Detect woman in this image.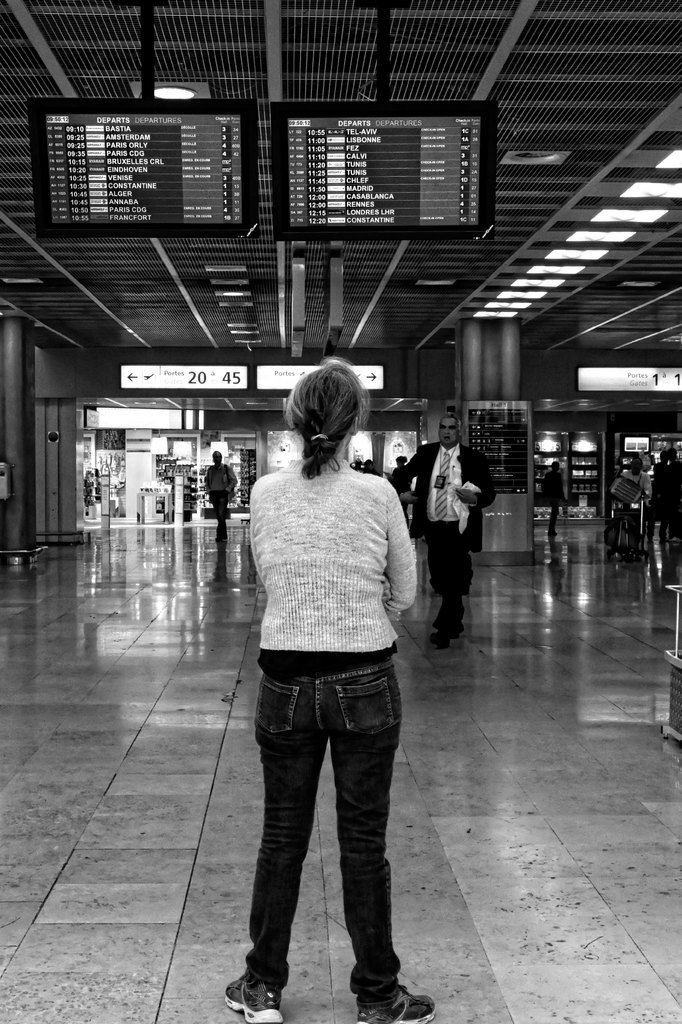
Detection: box(226, 371, 432, 1023).
